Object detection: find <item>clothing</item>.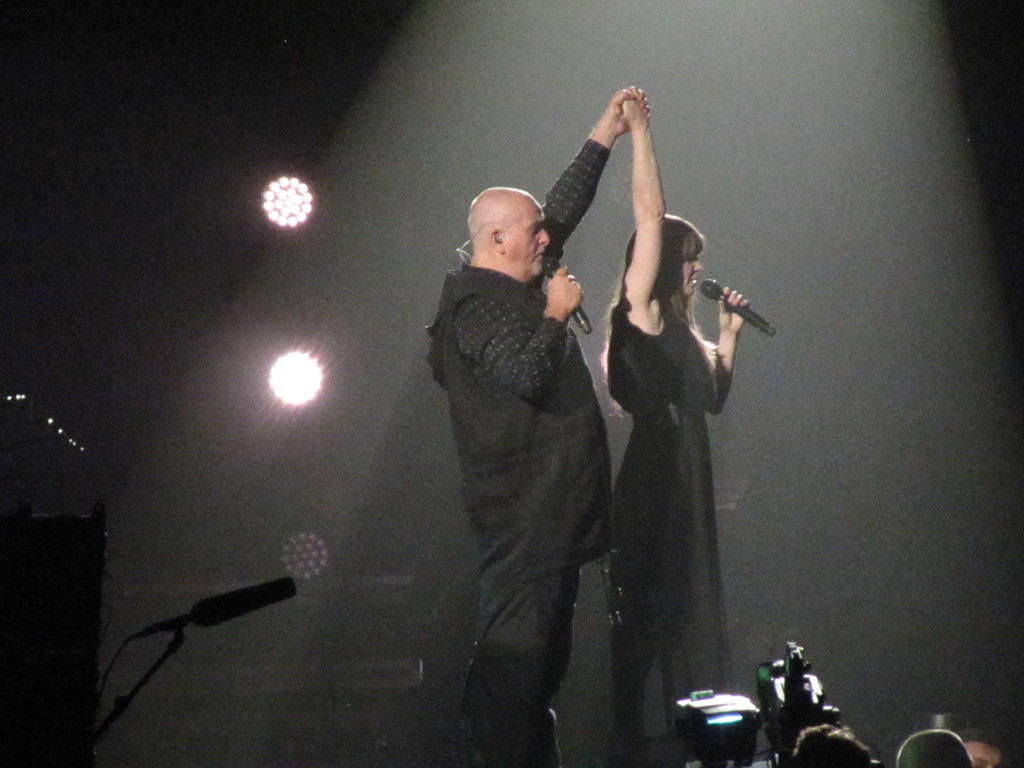
left=600, top=296, right=736, bottom=742.
